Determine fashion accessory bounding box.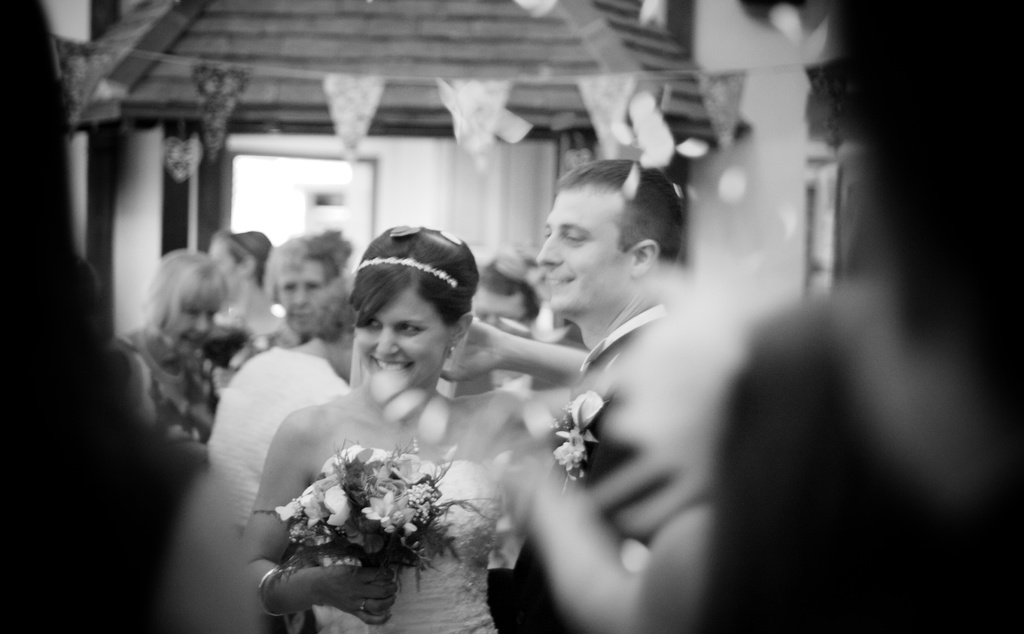
Determined: <region>257, 564, 287, 616</region>.
